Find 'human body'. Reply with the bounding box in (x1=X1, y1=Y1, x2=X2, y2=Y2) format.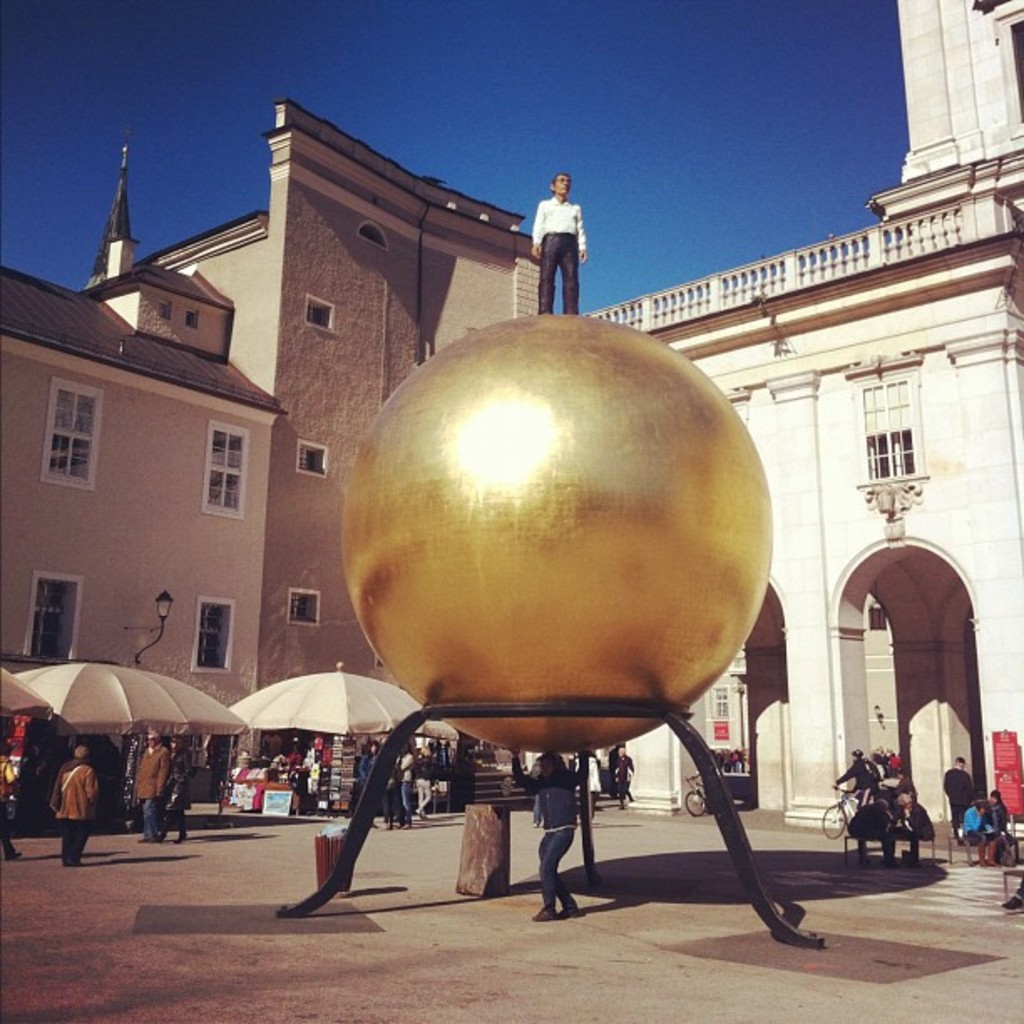
(x1=127, y1=748, x2=162, y2=845).
